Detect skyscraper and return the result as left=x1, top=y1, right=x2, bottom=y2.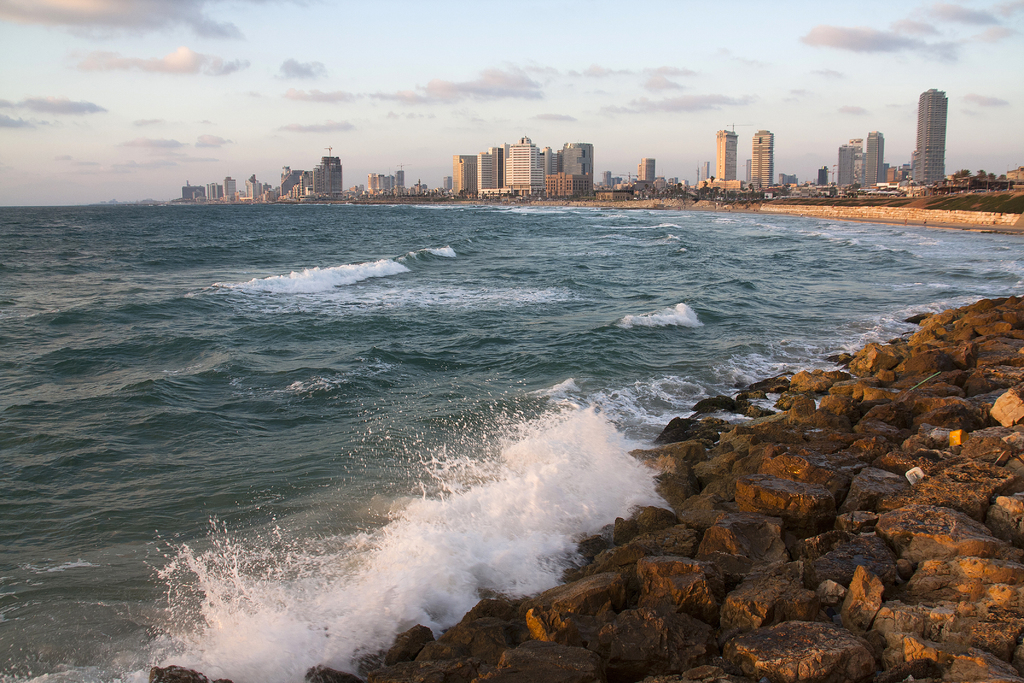
left=909, top=78, right=974, bottom=182.
